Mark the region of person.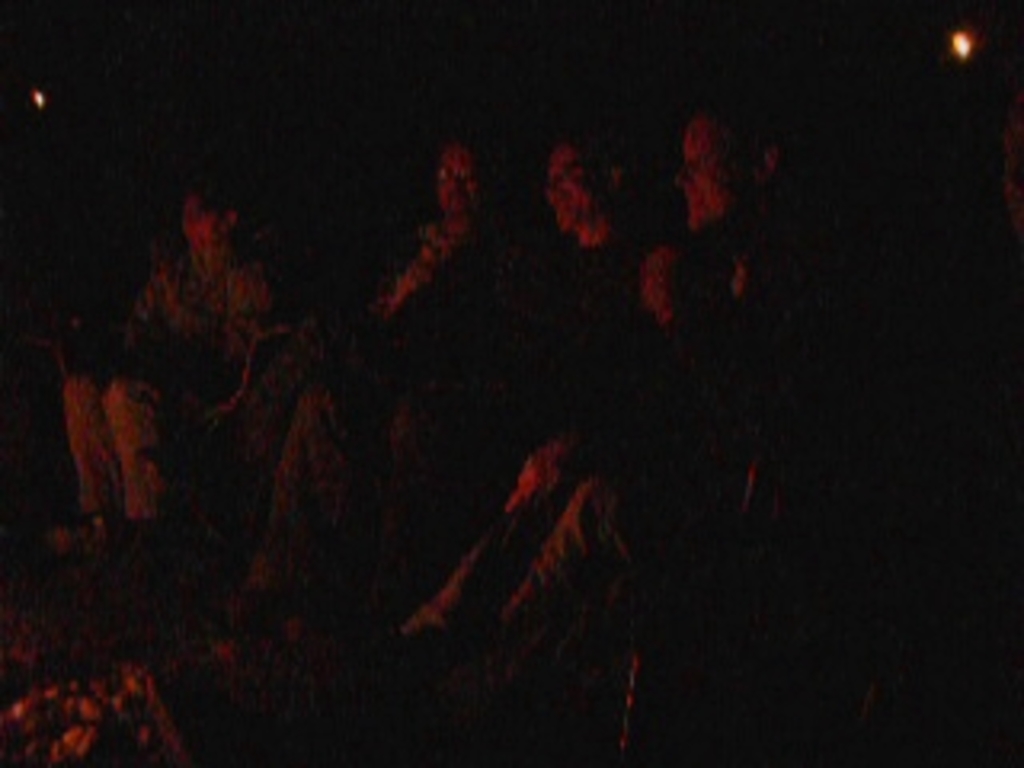
Region: (403, 122, 682, 637).
